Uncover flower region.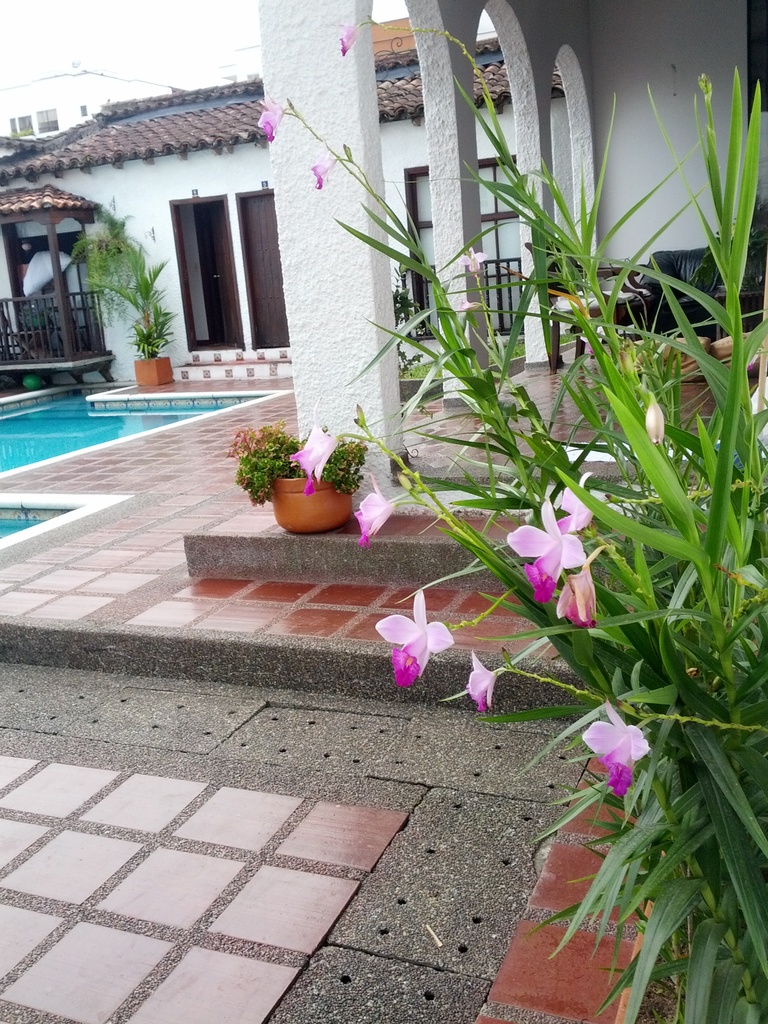
Uncovered: (x1=556, y1=470, x2=599, y2=534).
